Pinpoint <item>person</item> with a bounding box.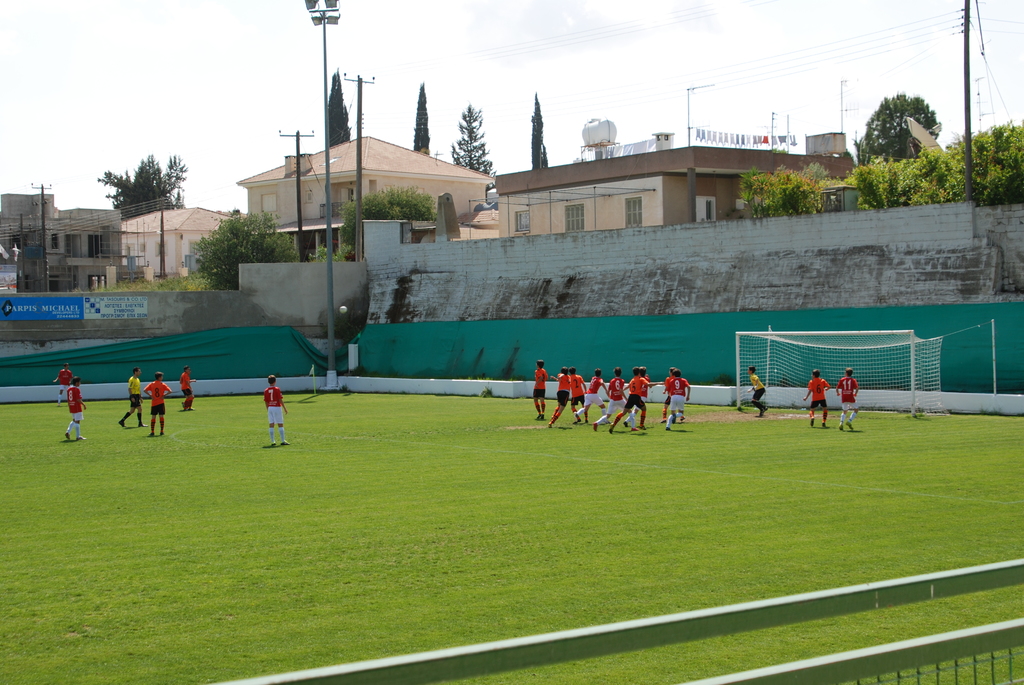
<region>756, 363, 770, 421</region>.
